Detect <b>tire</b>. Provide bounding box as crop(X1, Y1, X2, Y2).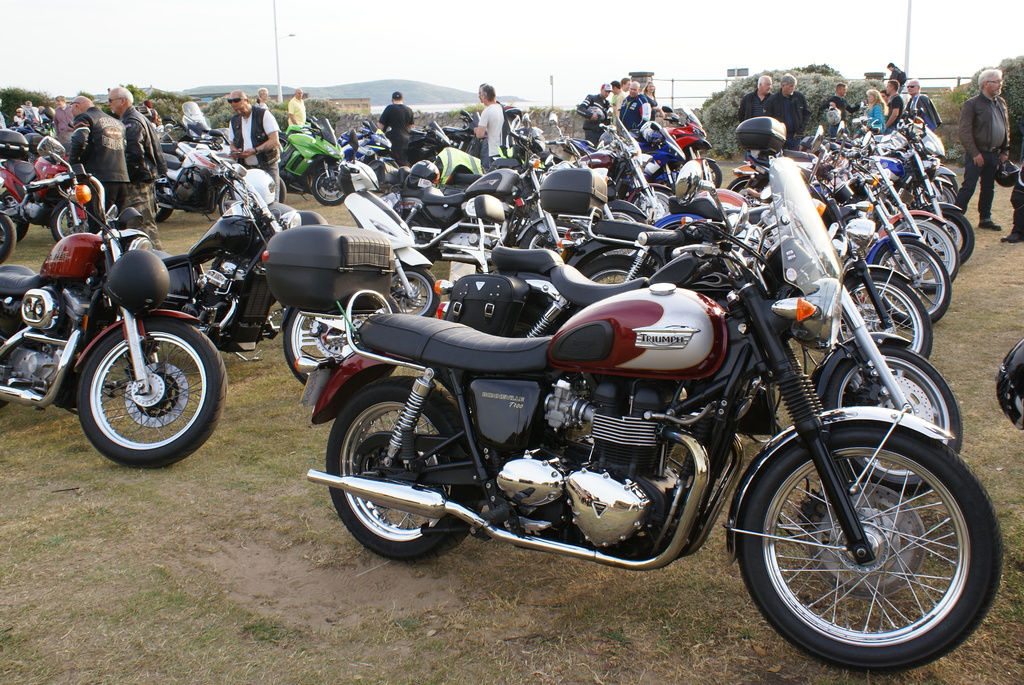
crop(740, 396, 979, 663).
